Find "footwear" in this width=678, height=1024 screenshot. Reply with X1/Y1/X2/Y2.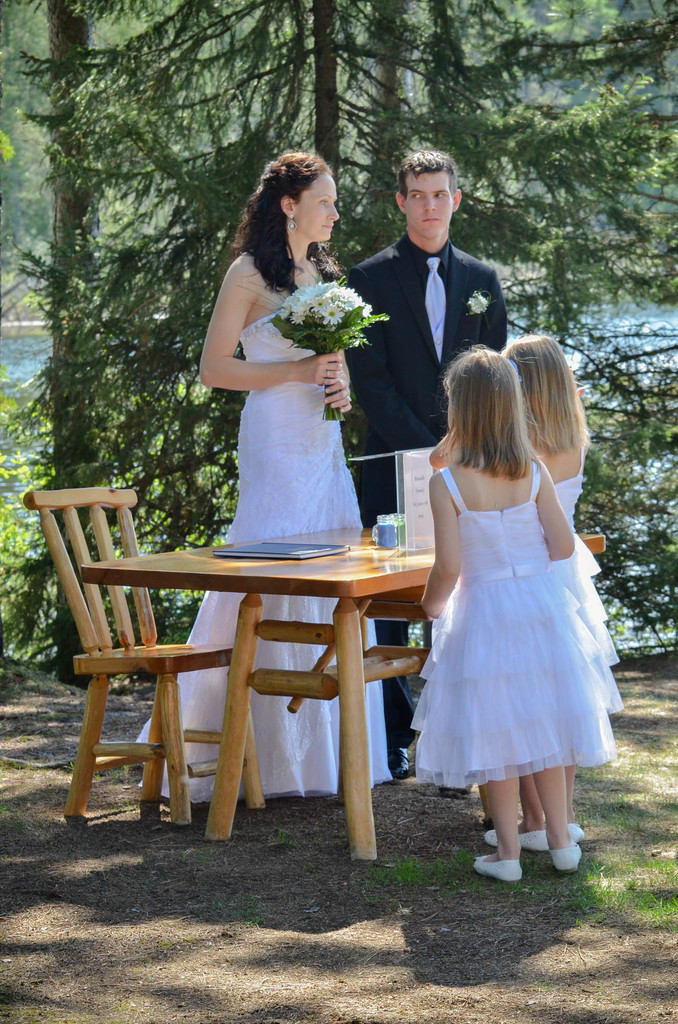
473/846/520/883.
